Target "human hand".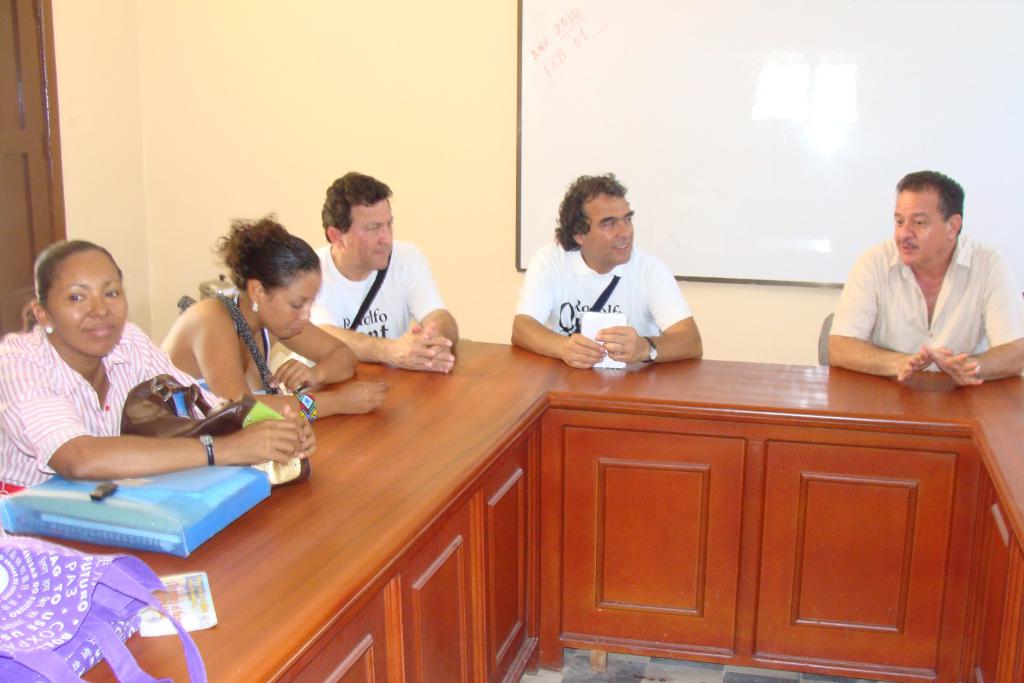
Target region: {"x1": 225, "y1": 417, "x2": 307, "y2": 466}.
